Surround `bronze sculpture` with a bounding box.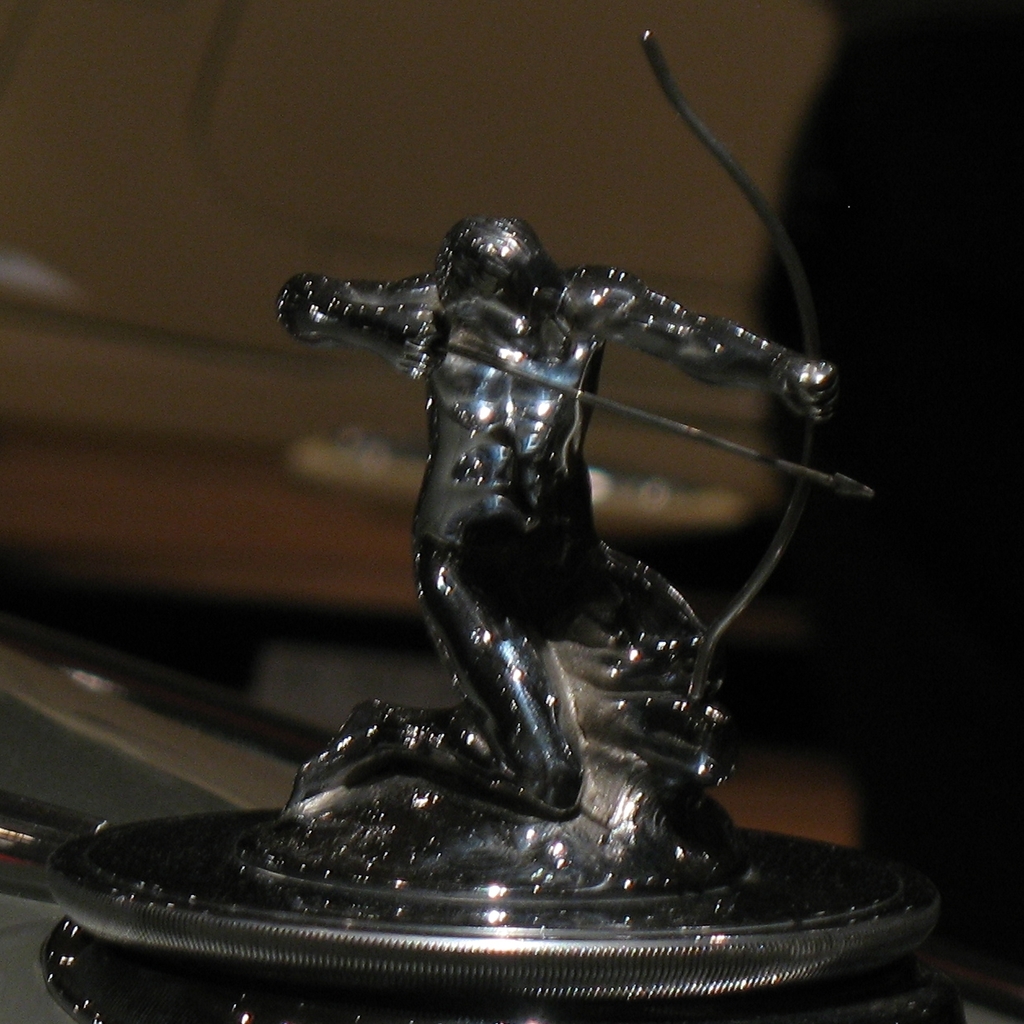
<bbox>179, 129, 871, 939</bbox>.
